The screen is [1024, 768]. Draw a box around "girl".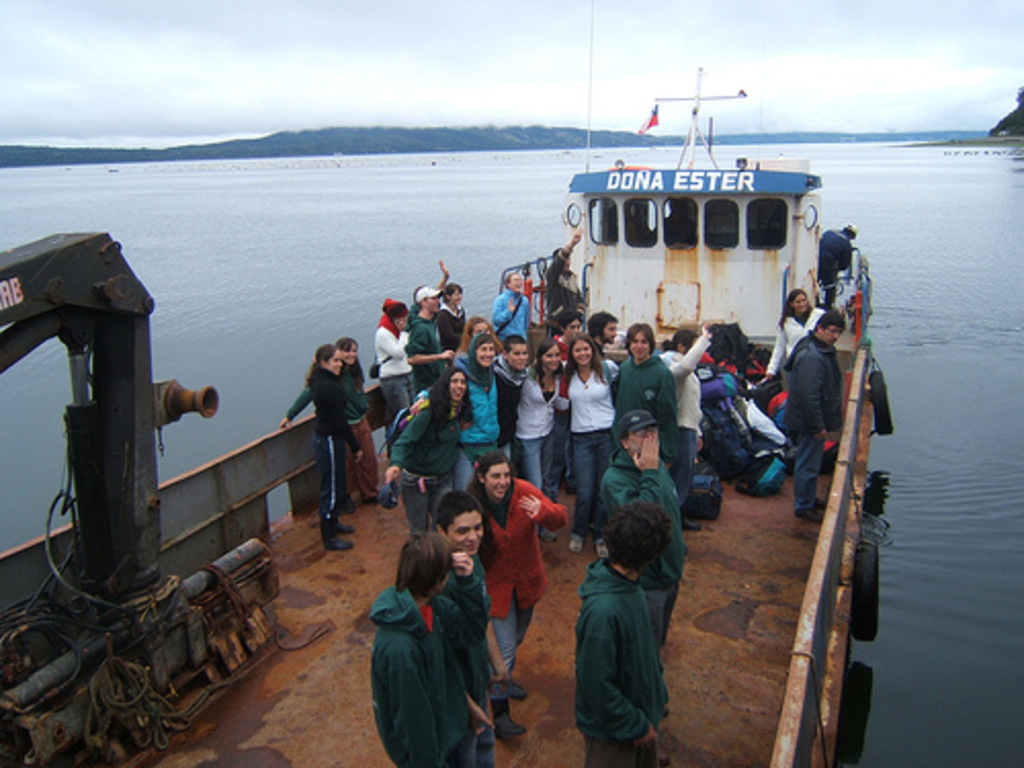
(x1=487, y1=266, x2=532, y2=346).
